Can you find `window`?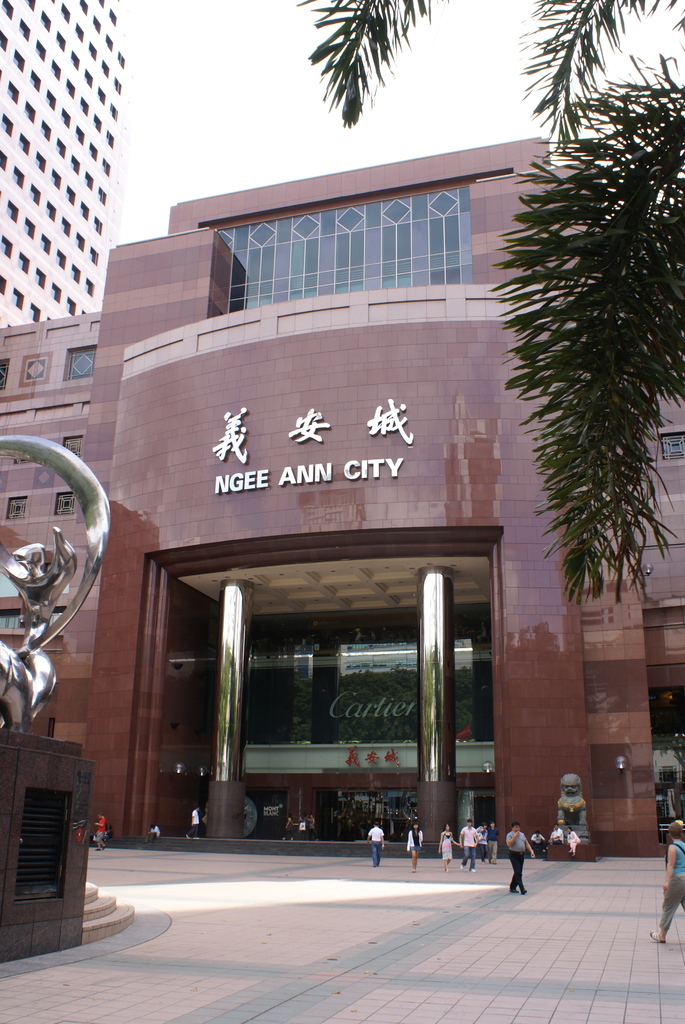
Yes, bounding box: (87,141,98,162).
